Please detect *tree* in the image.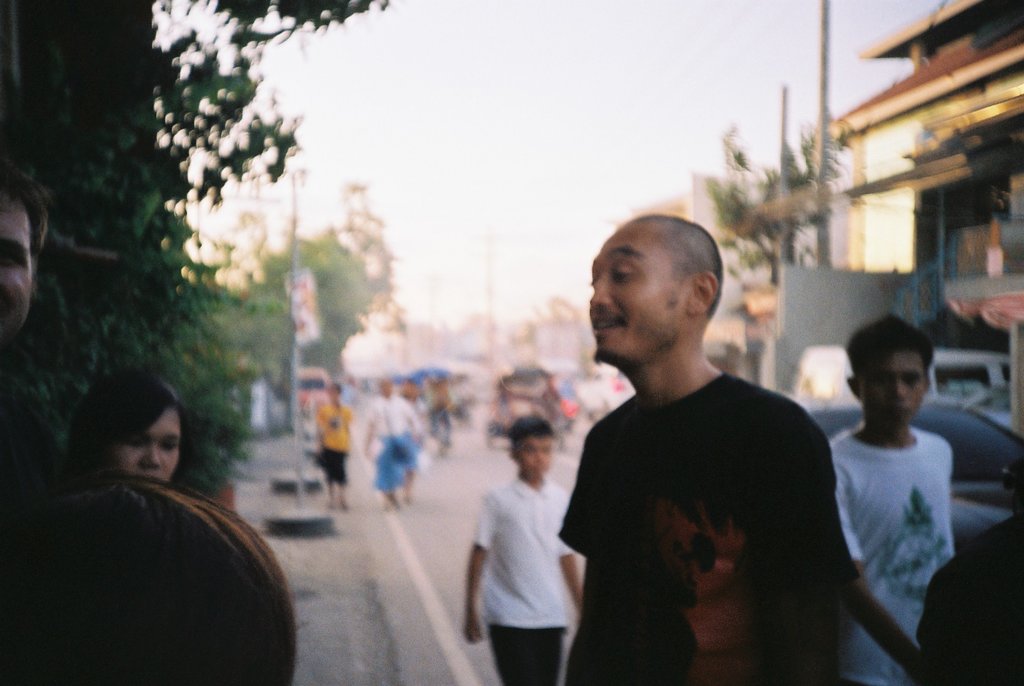
[left=243, top=205, right=388, bottom=380].
